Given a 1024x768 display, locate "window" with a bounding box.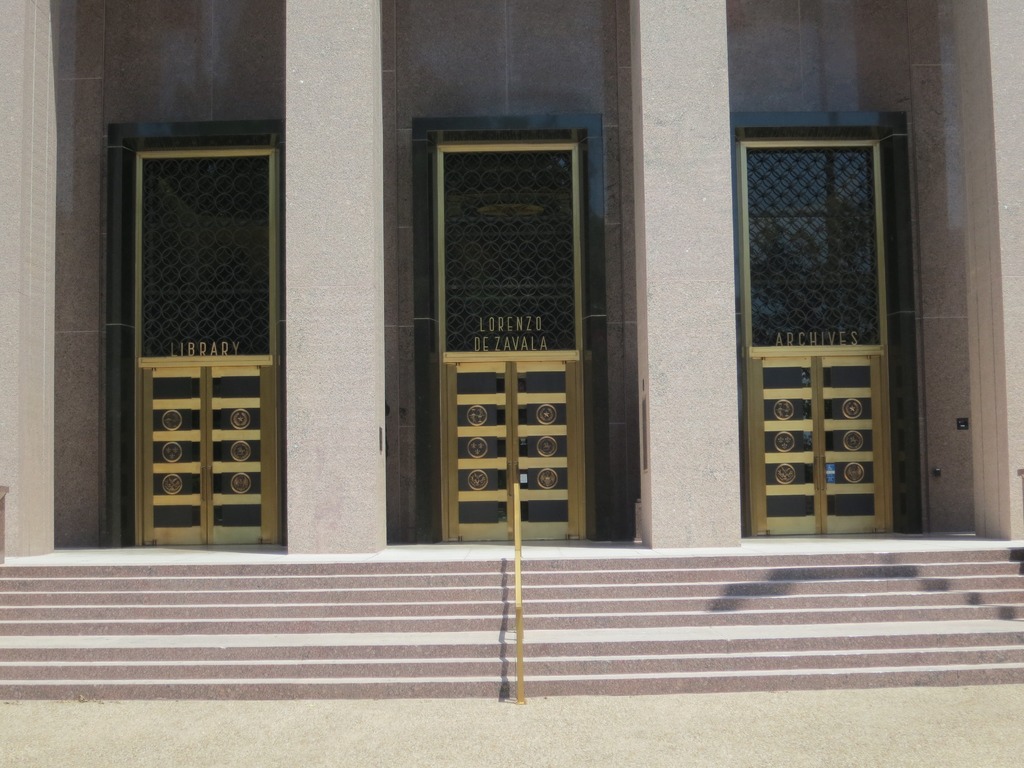
Located: crop(725, 84, 915, 492).
